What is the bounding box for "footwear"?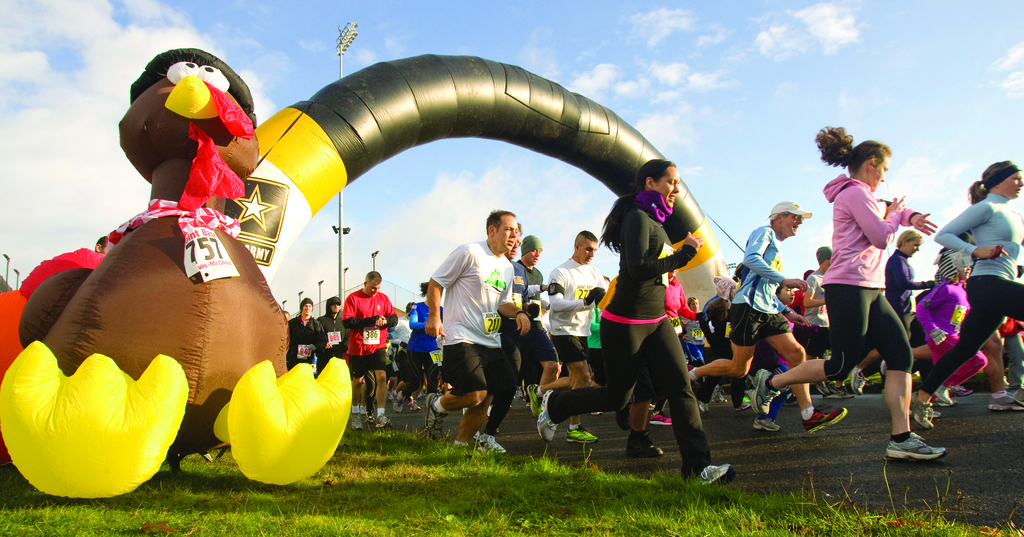
[849, 368, 867, 395].
